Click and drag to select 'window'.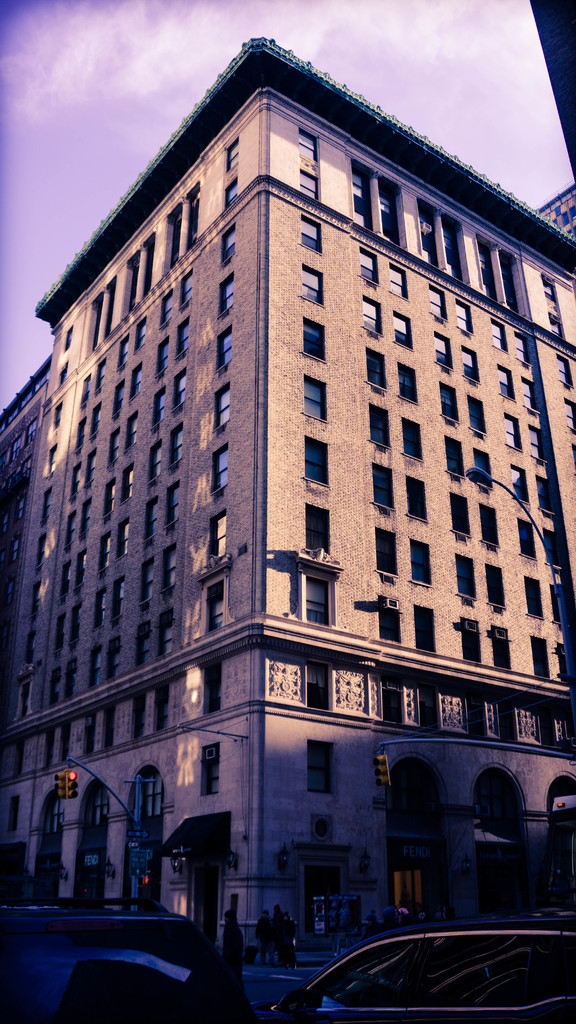
Selection: 205, 576, 227, 634.
